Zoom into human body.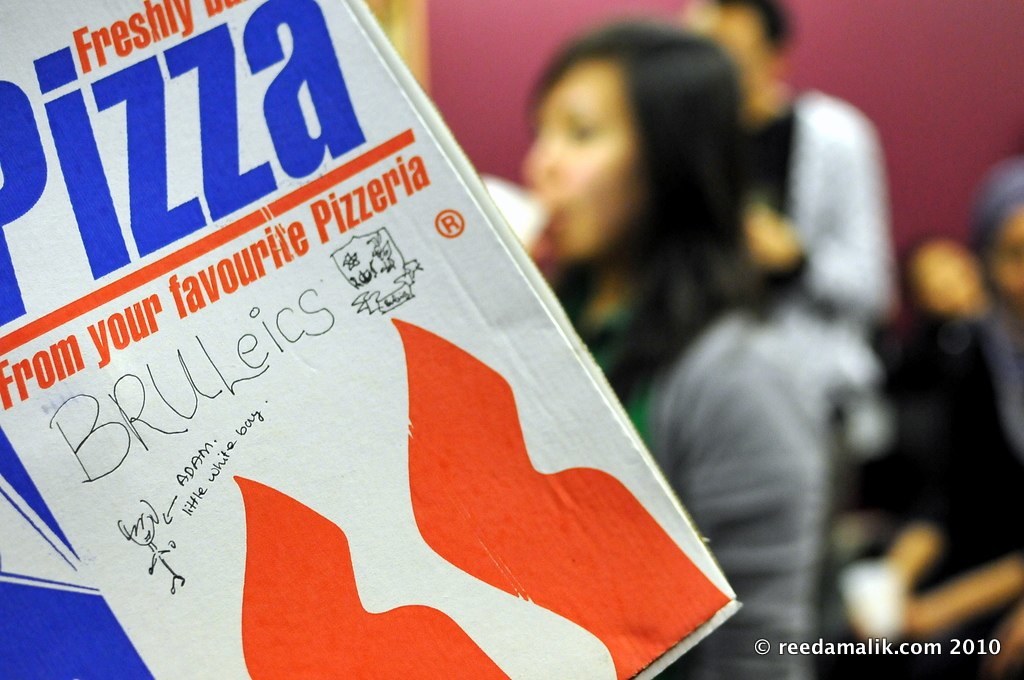
Zoom target: select_region(898, 324, 1023, 556).
